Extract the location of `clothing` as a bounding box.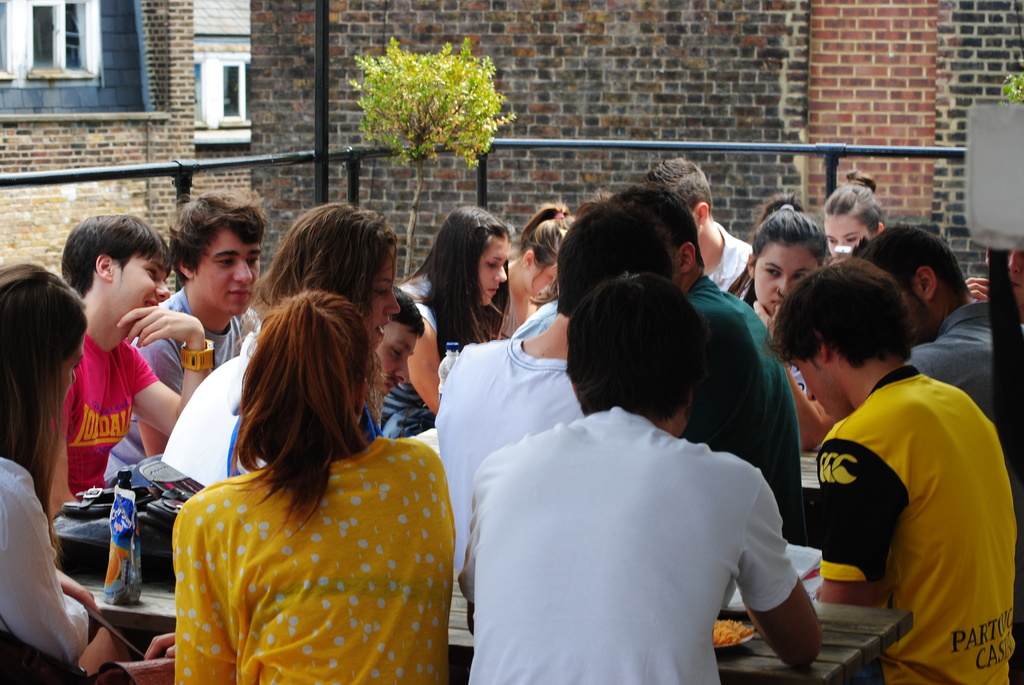
(left=99, top=286, right=259, bottom=482).
